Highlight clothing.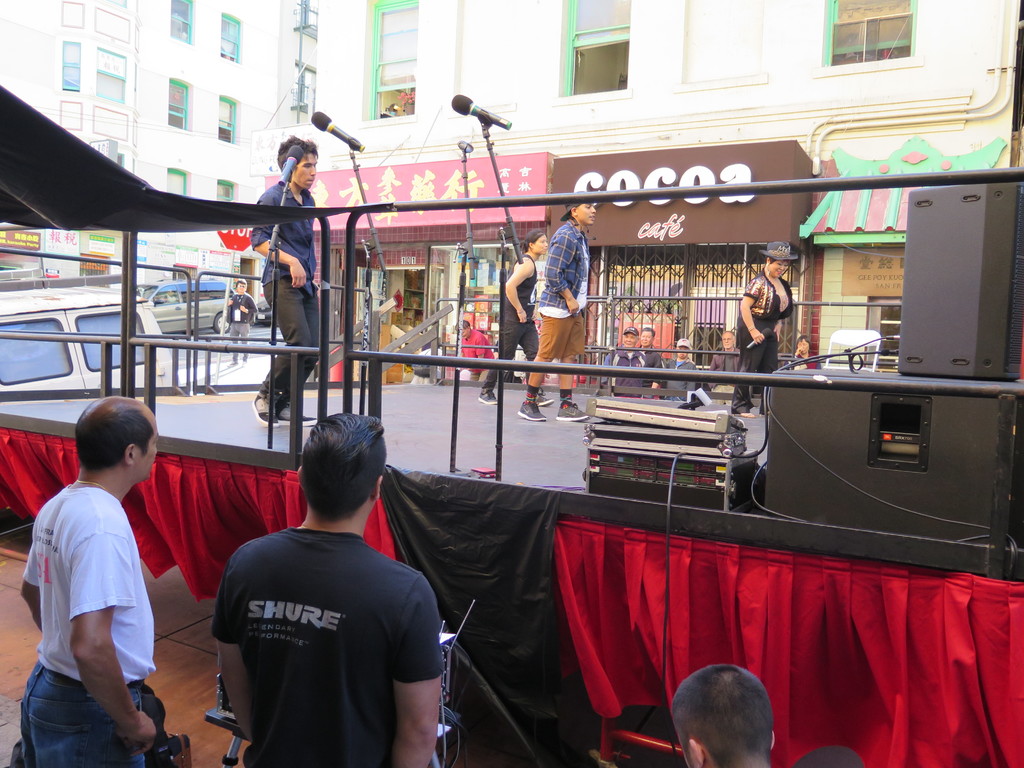
Highlighted region: select_region(484, 254, 541, 388).
